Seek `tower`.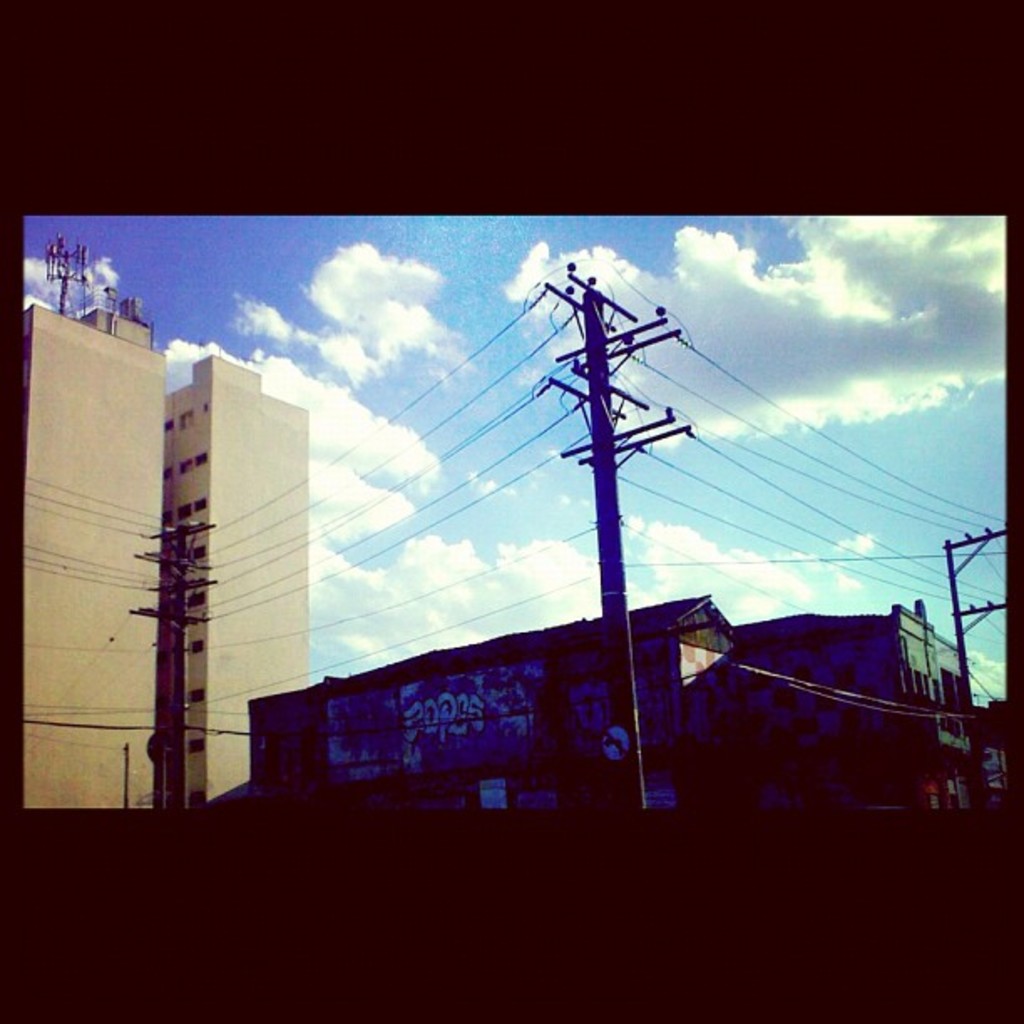
(27,236,306,815).
